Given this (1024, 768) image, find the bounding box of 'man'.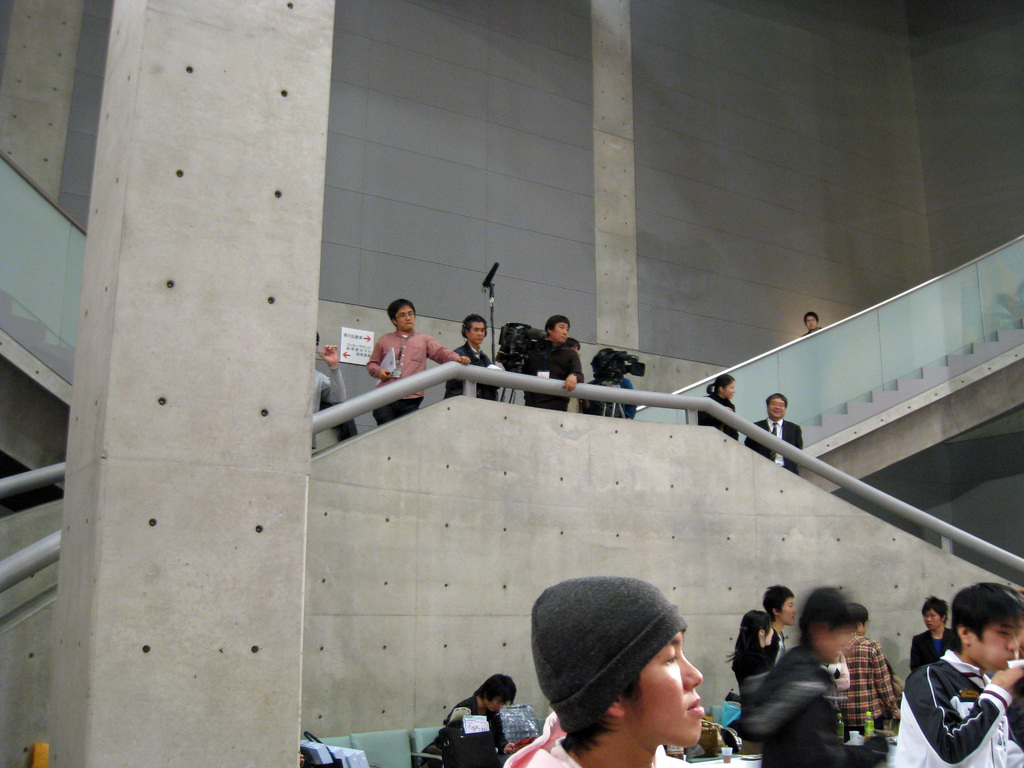
<bbox>808, 312, 824, 339</bbox>.
